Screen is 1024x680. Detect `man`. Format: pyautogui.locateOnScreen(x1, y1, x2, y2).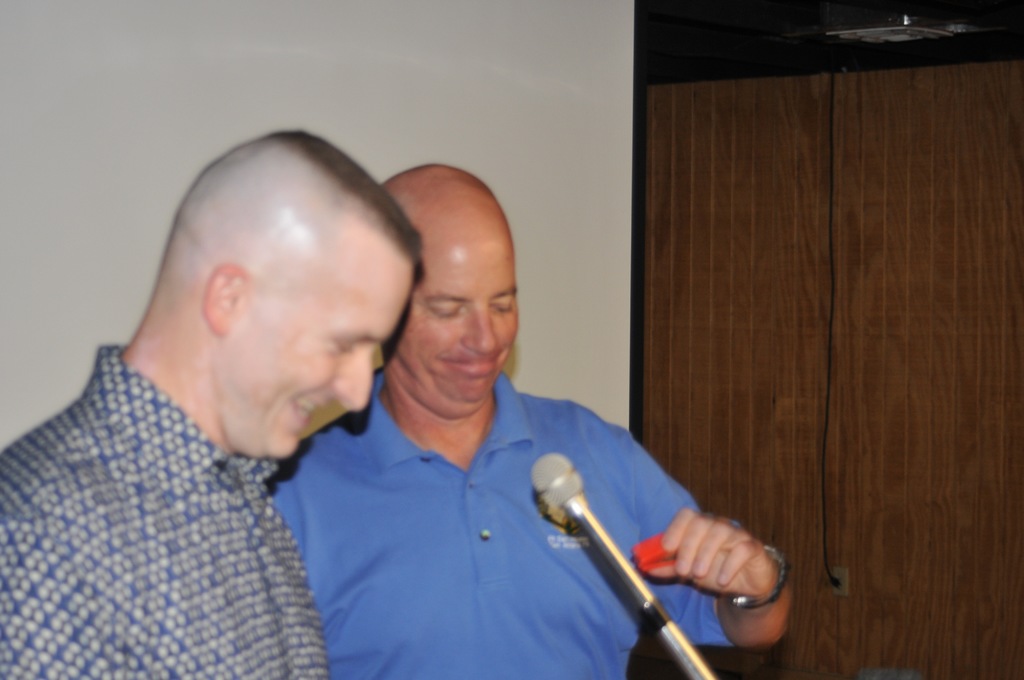
pyautogui.locateOnScreen(257, 156, 799, 679).
